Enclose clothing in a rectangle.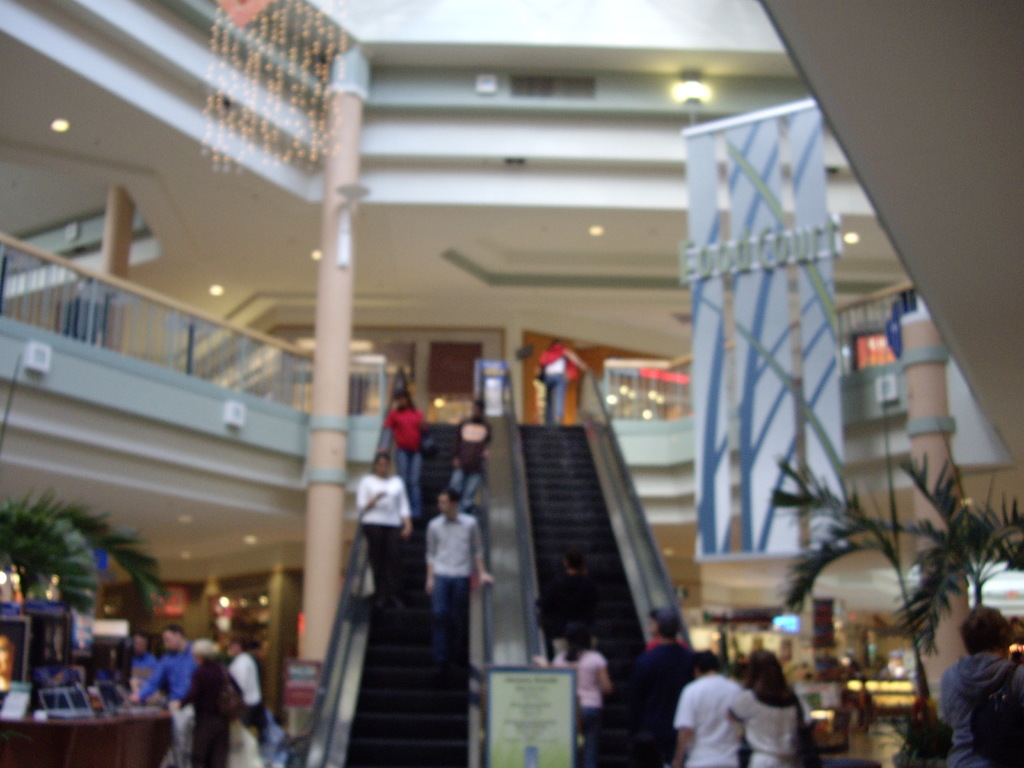
x1=538 y1=346 x2=567 y2=426.
